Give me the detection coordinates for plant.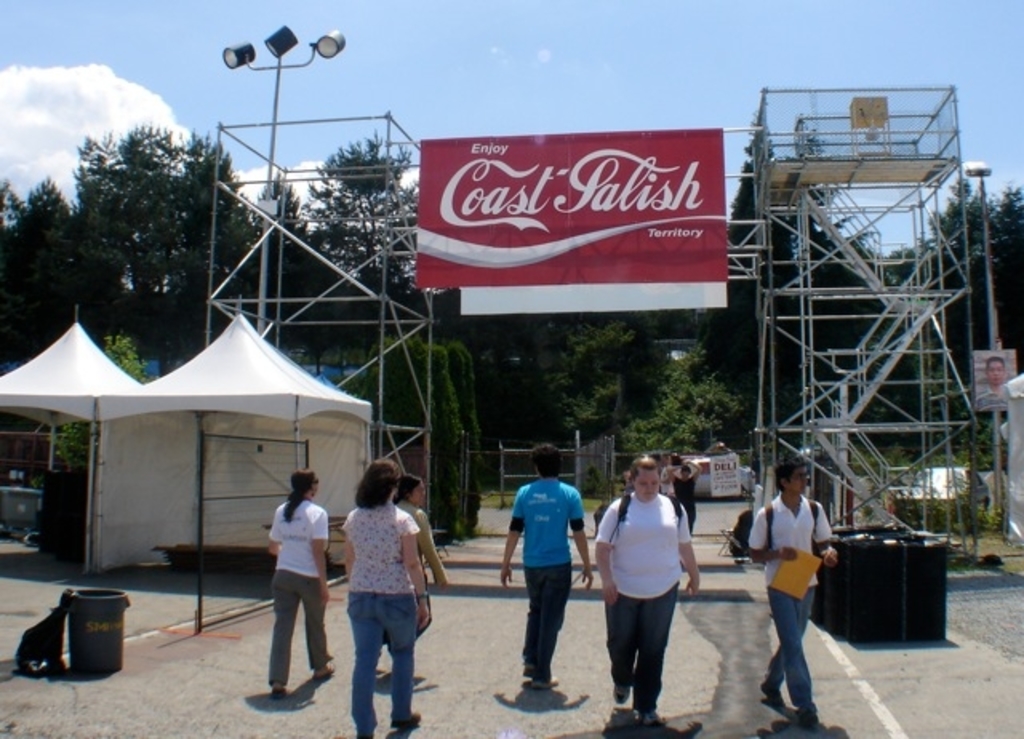
left=627, top=338, right=741, bottom=441.
